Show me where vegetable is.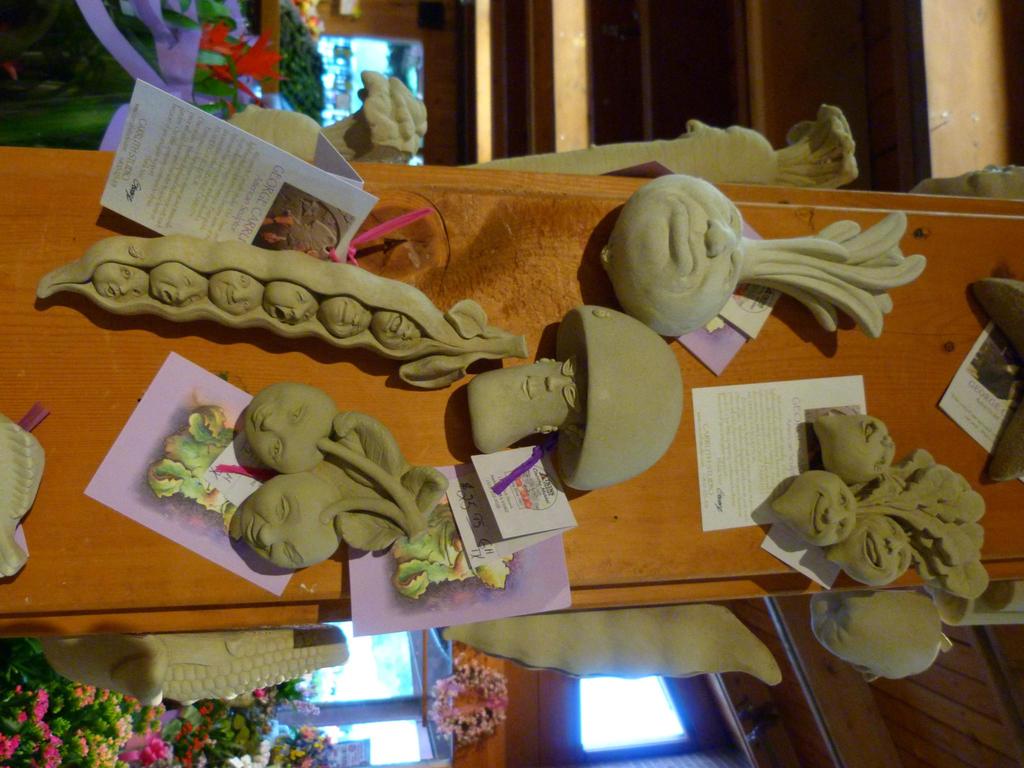
vegetable is at bbox(810, 405, 900, 487).
